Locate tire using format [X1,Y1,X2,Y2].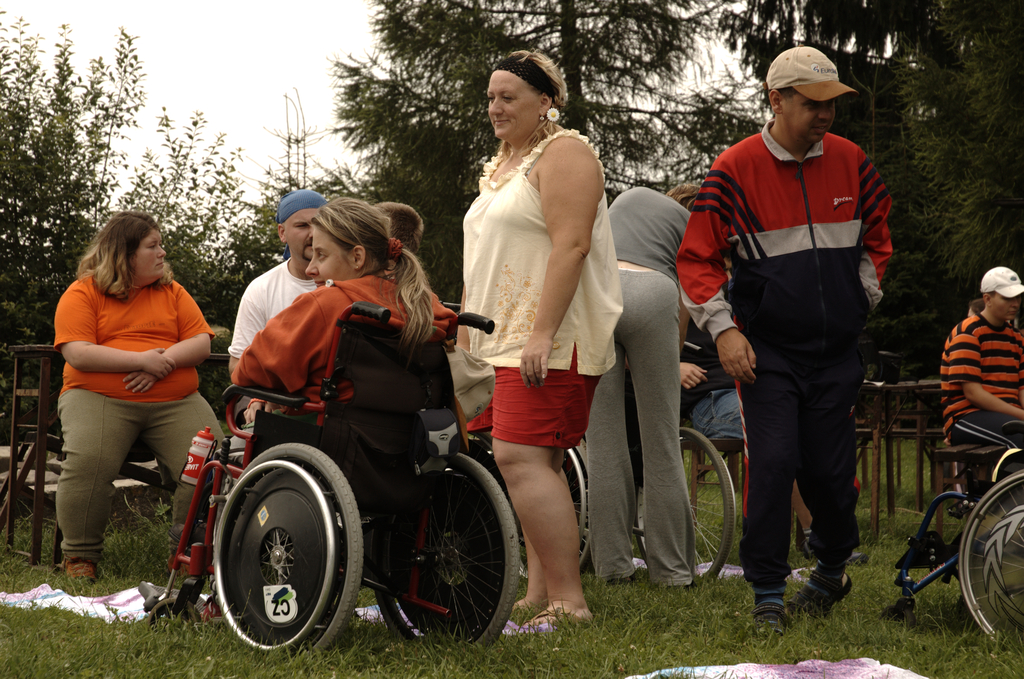
[374,452,519,654].
